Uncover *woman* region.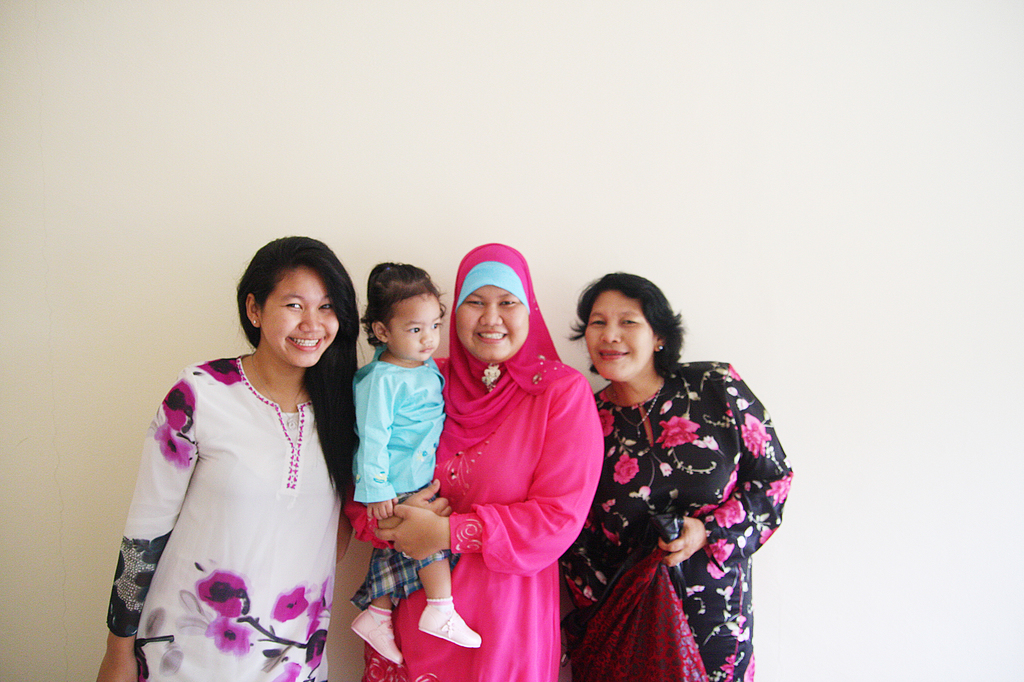
Uncovered: left=88, top=232, right=353, bottom=681.
